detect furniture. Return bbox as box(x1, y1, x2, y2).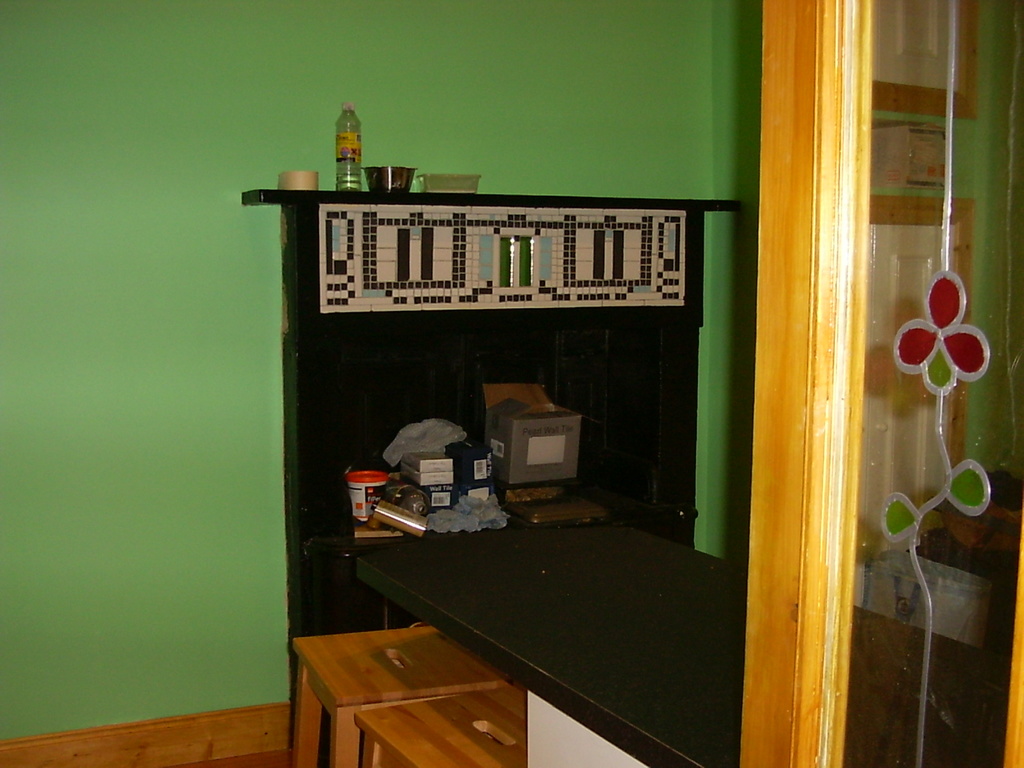
box(292, 621, 507, 767).
